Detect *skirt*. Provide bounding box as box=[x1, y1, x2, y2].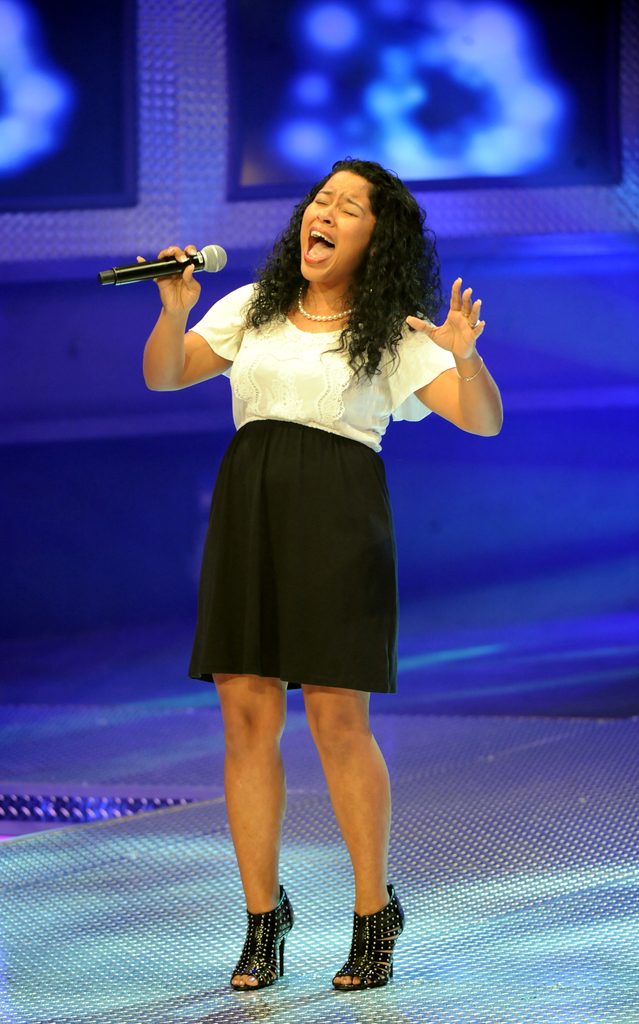
box=[190, 413, 400, 695].
